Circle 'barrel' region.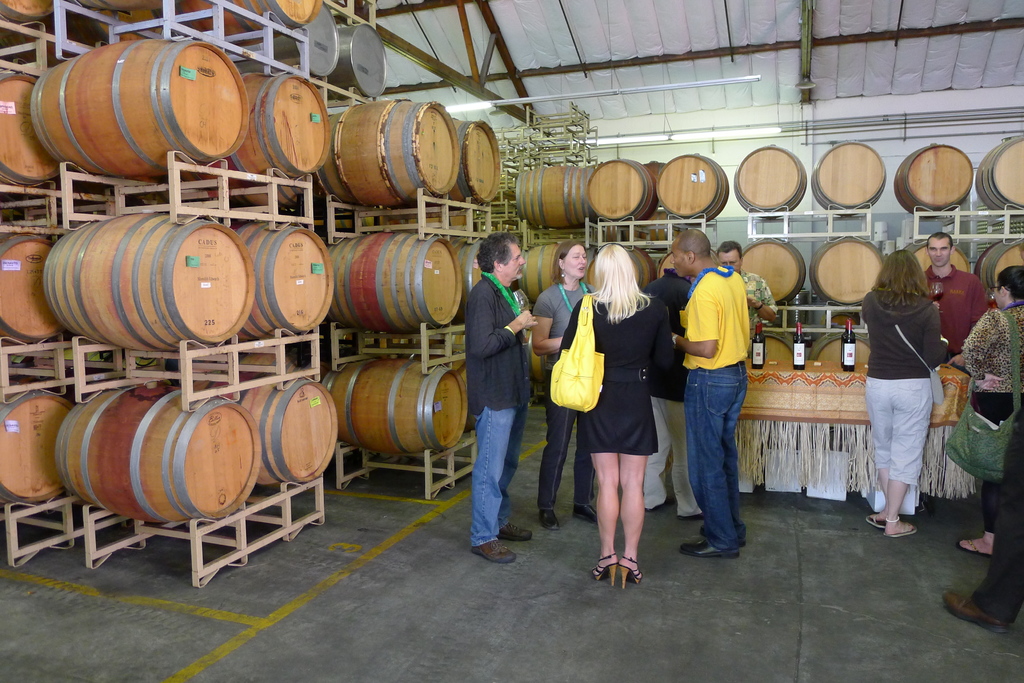
Region: bbox=(976, 135, 1023, 215).
